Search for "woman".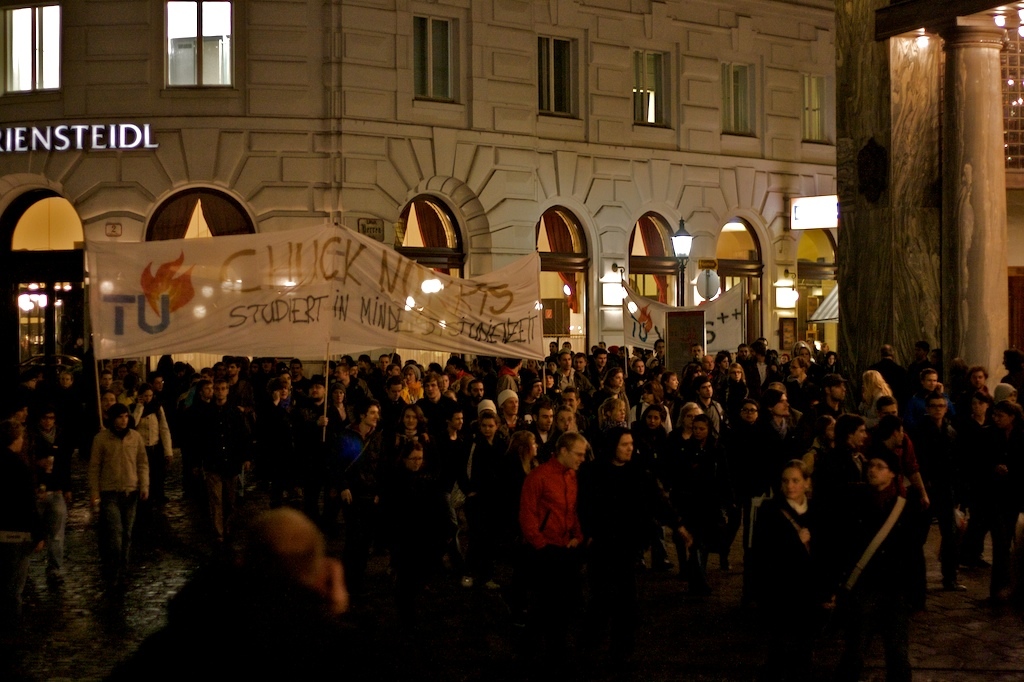
Found at pyautogui.locateOnScreen(587, 429, 652, 586).
